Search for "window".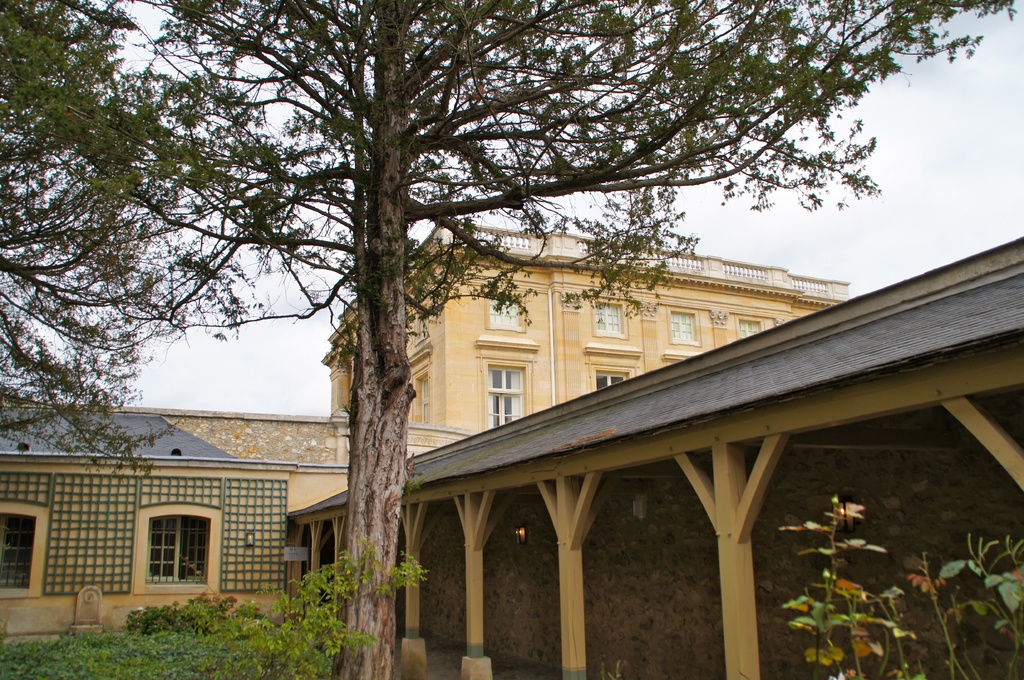
Found at 469,351,544,439.
